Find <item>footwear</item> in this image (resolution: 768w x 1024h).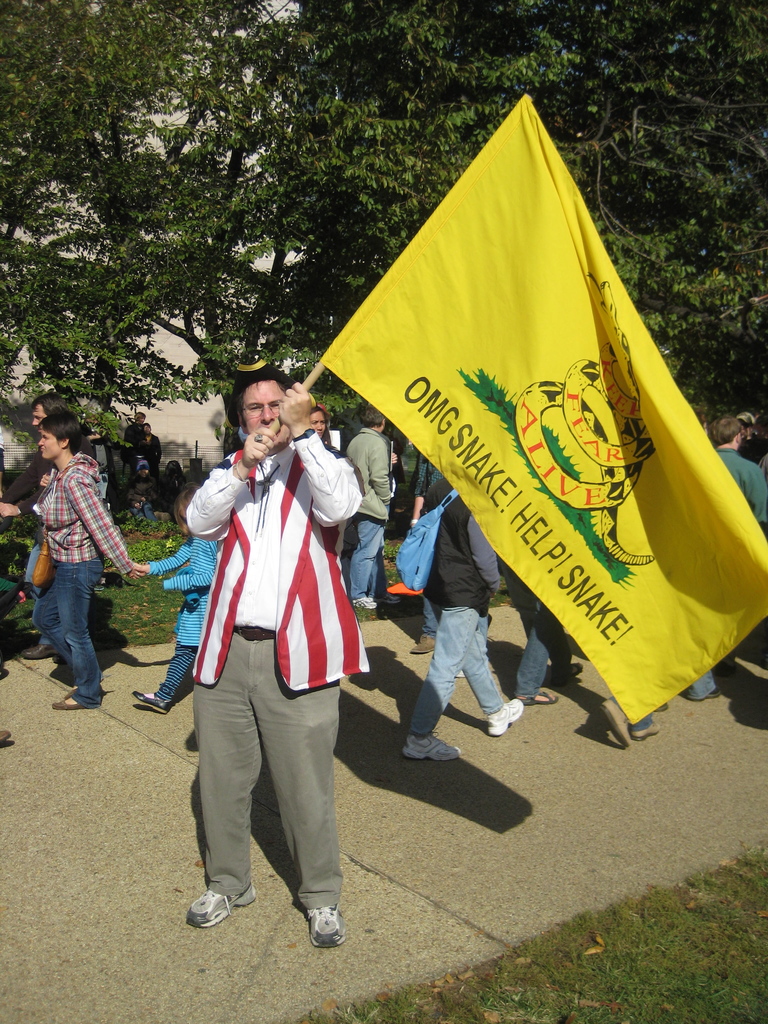
{"left": 53, "top": 696, "right": 86, "bottom": 708}.
